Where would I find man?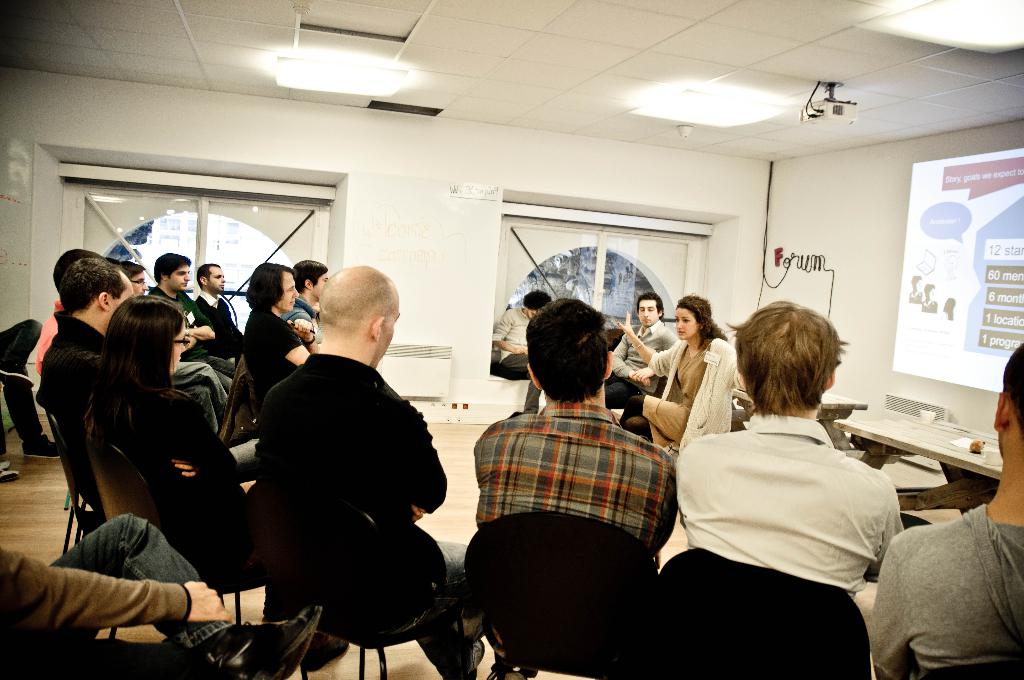
At bbox=[31, 258, 119, 429].
